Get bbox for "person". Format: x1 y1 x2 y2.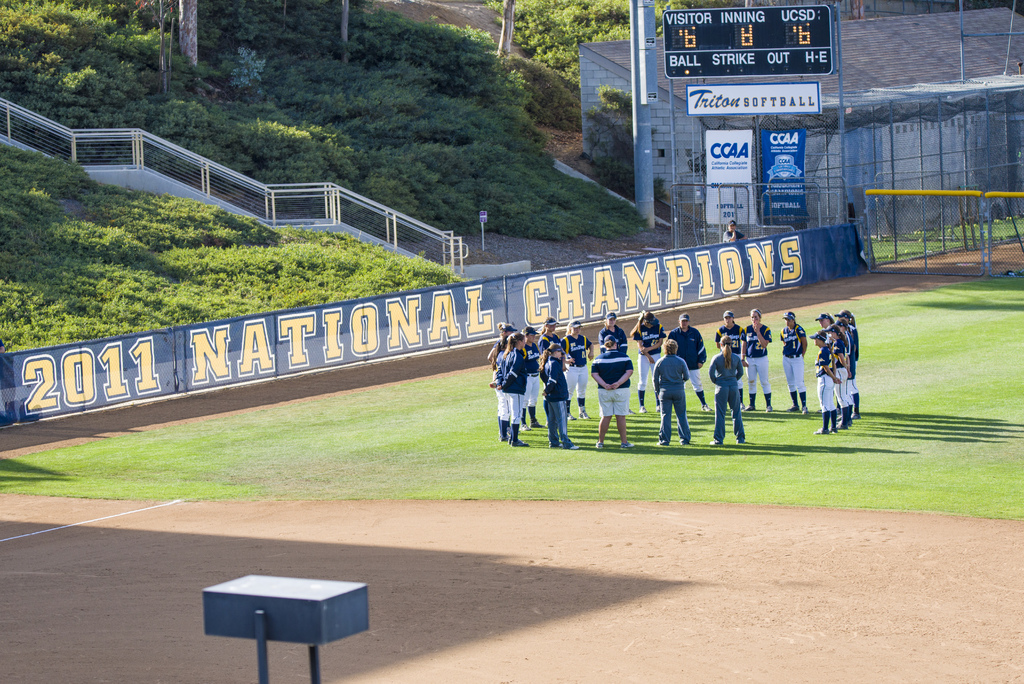
487 337 518 445.
